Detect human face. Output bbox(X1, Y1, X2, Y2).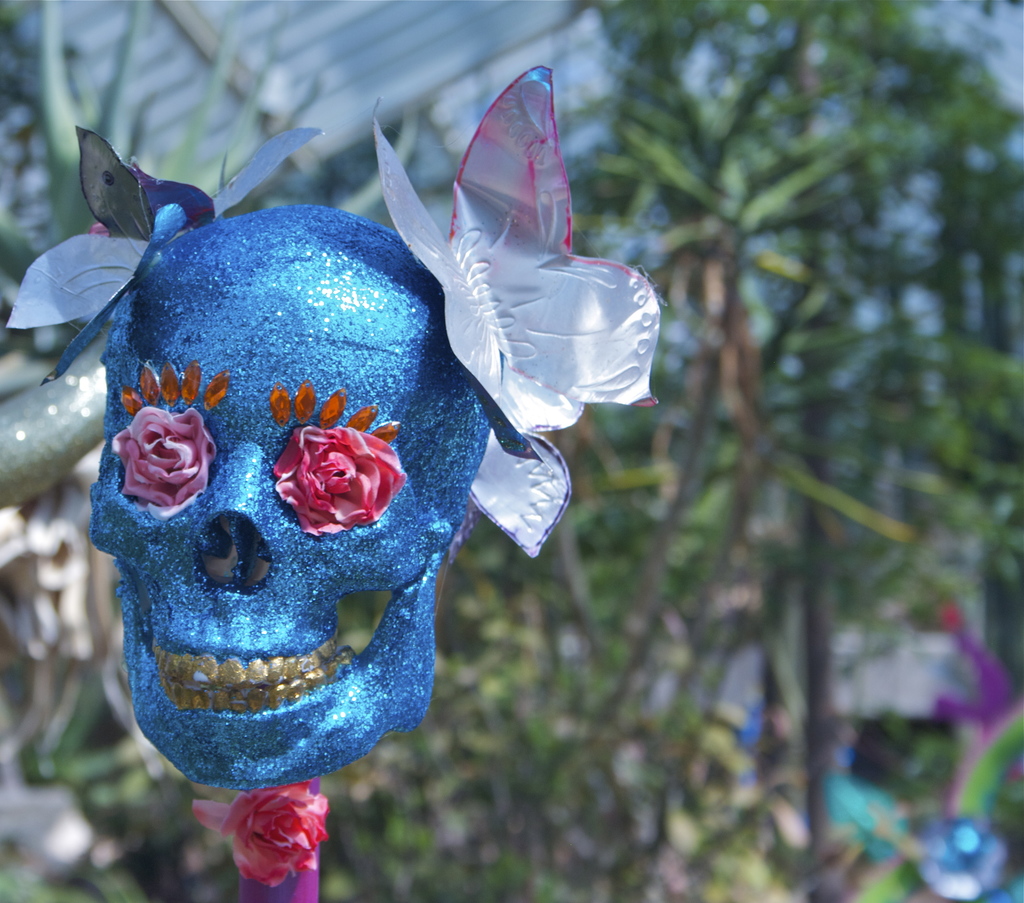
bbox(90, 206, 484, 798).
